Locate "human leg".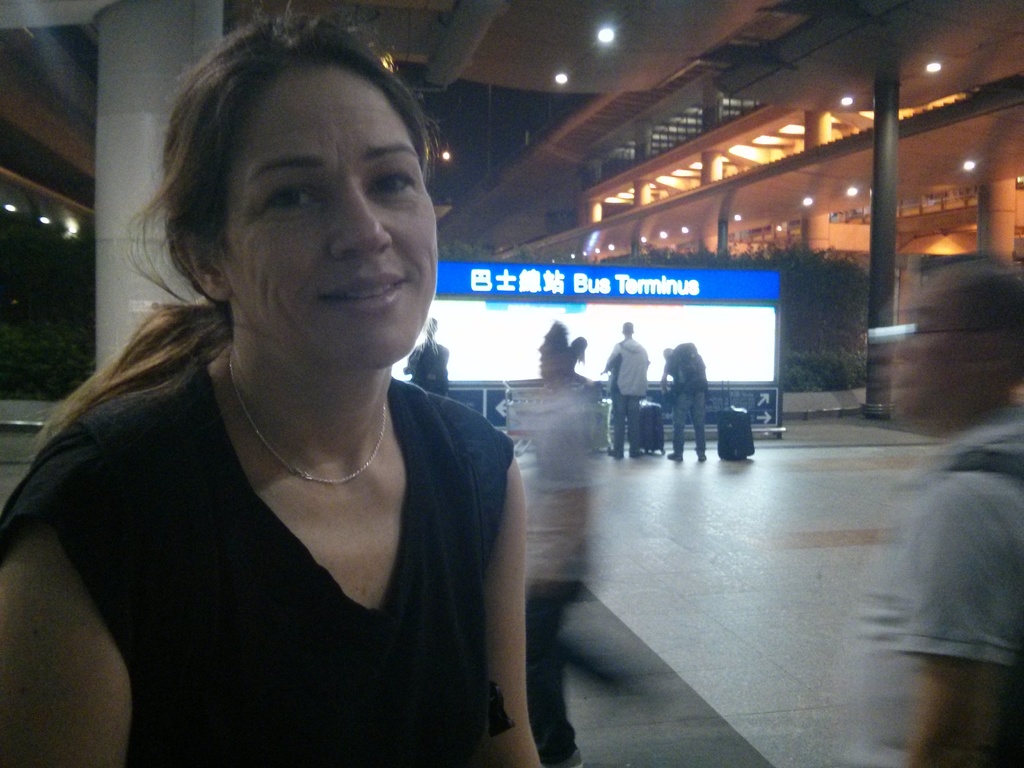
Bounding box: [x1=694, y1=393, x2=707, y2=463].
